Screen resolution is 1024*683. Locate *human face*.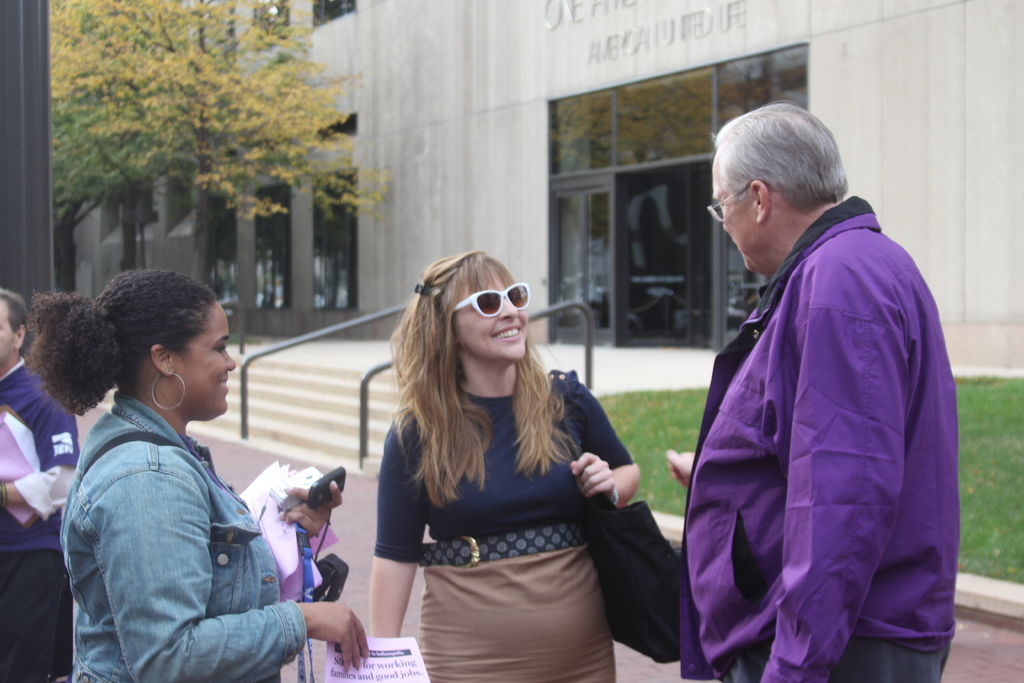
{"left": 173, "top": 294, "right": 236, "bottom": 414}.
